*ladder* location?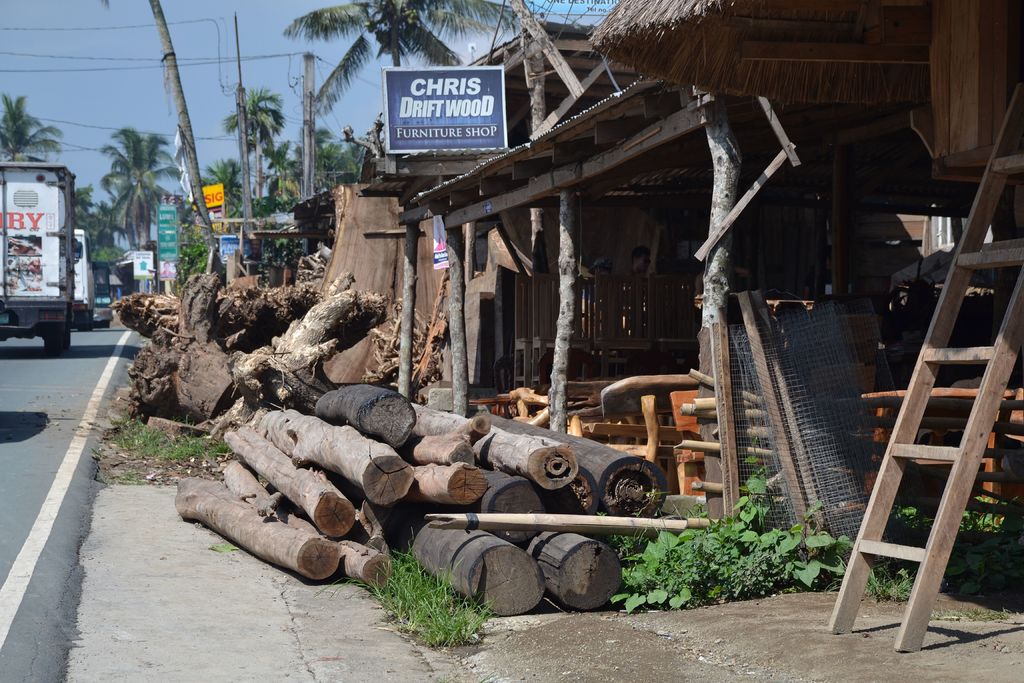
826,81,1023,651
